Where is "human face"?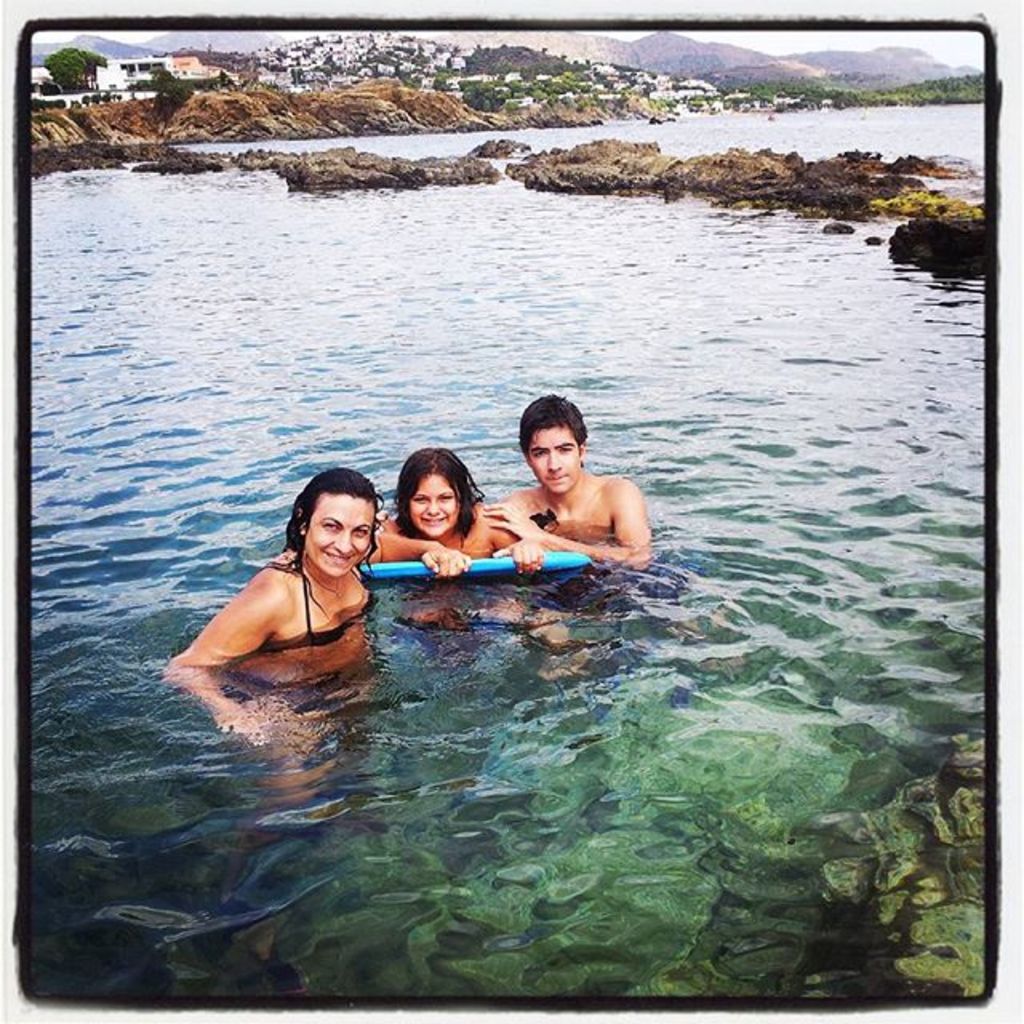
(406,474,454,541).
